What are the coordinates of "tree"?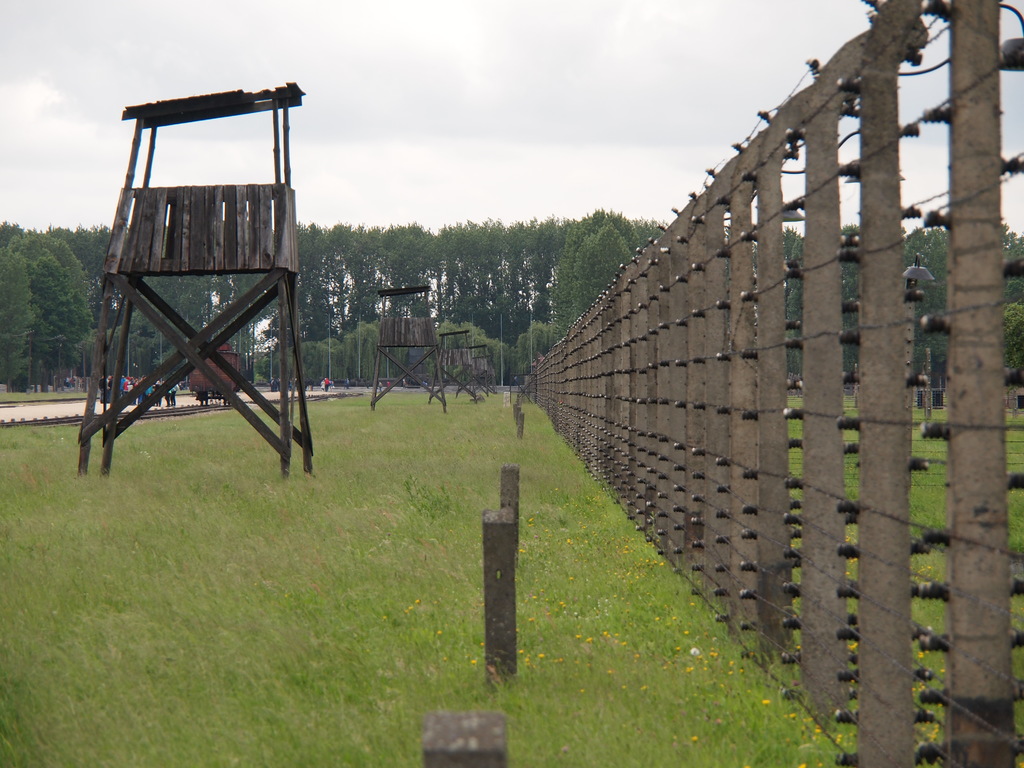
990, 217, 1023, 372.
